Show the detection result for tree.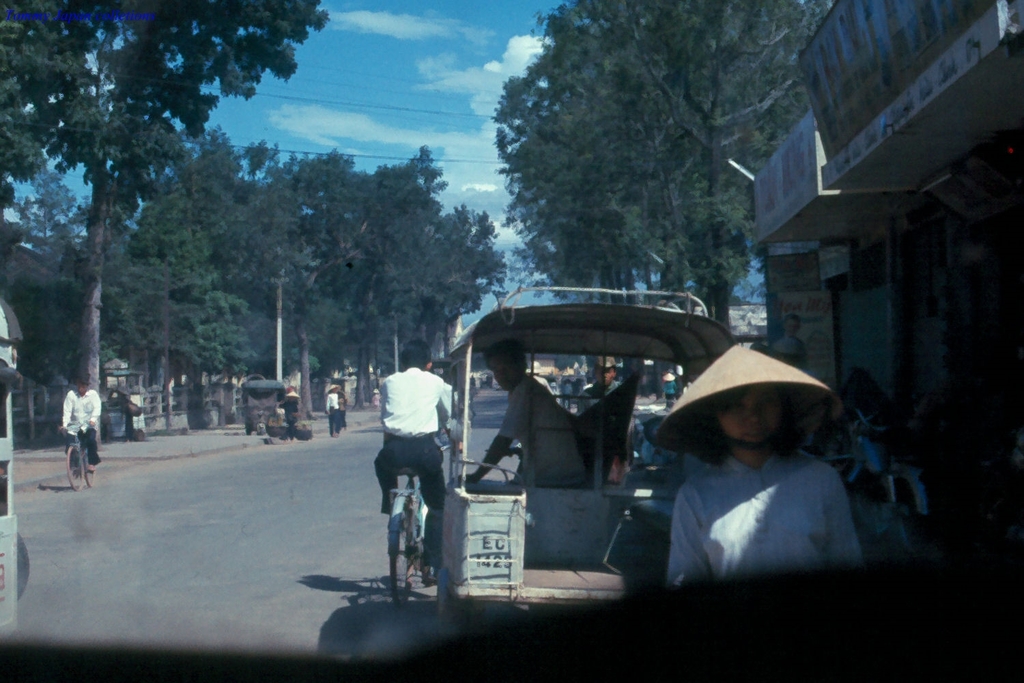
[left=332, top=146, right=515, bottom=413].
